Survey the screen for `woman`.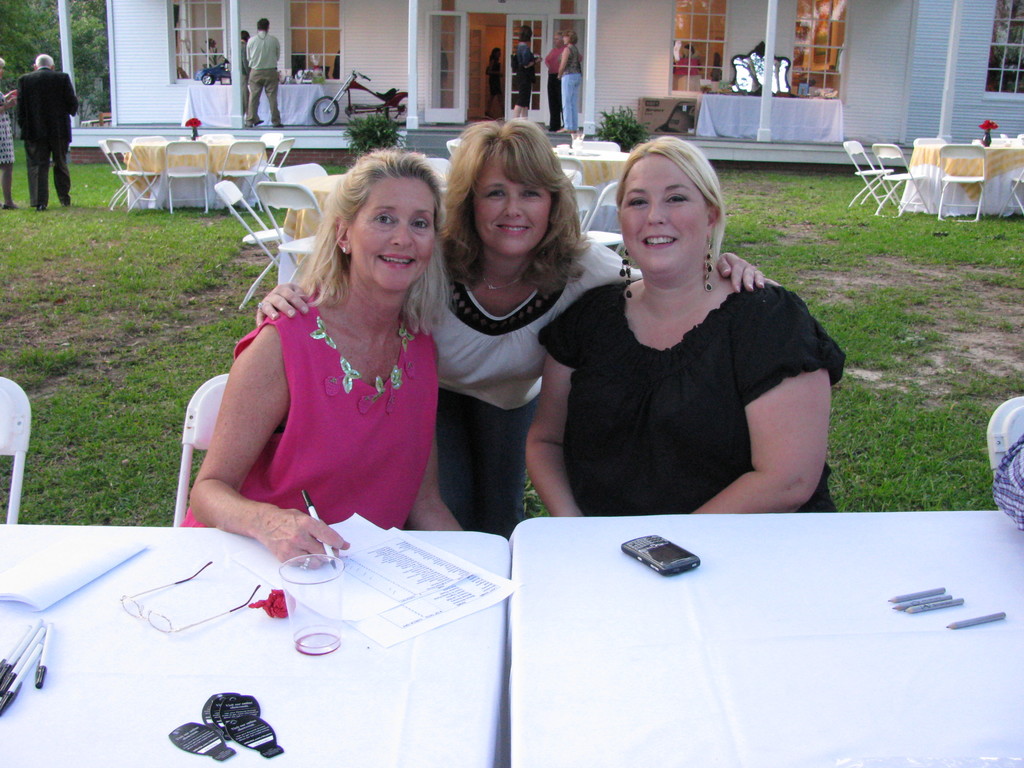
Survey found: bbox(515, 28, 542, 122).
